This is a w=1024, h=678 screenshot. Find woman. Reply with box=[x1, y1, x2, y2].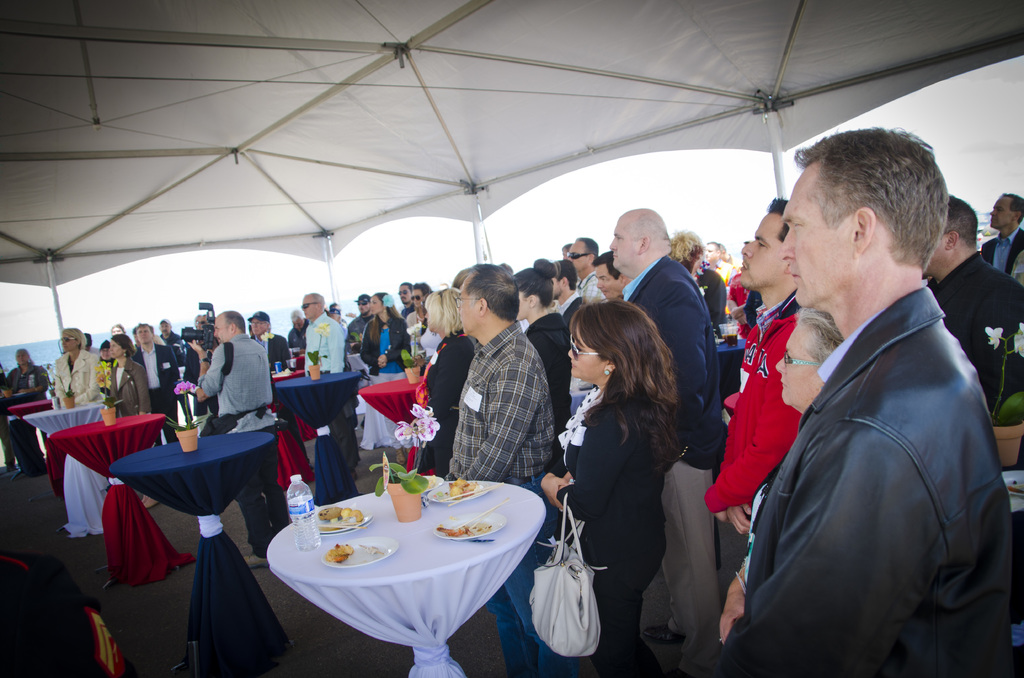
box=[404, 289, 479, 485].
